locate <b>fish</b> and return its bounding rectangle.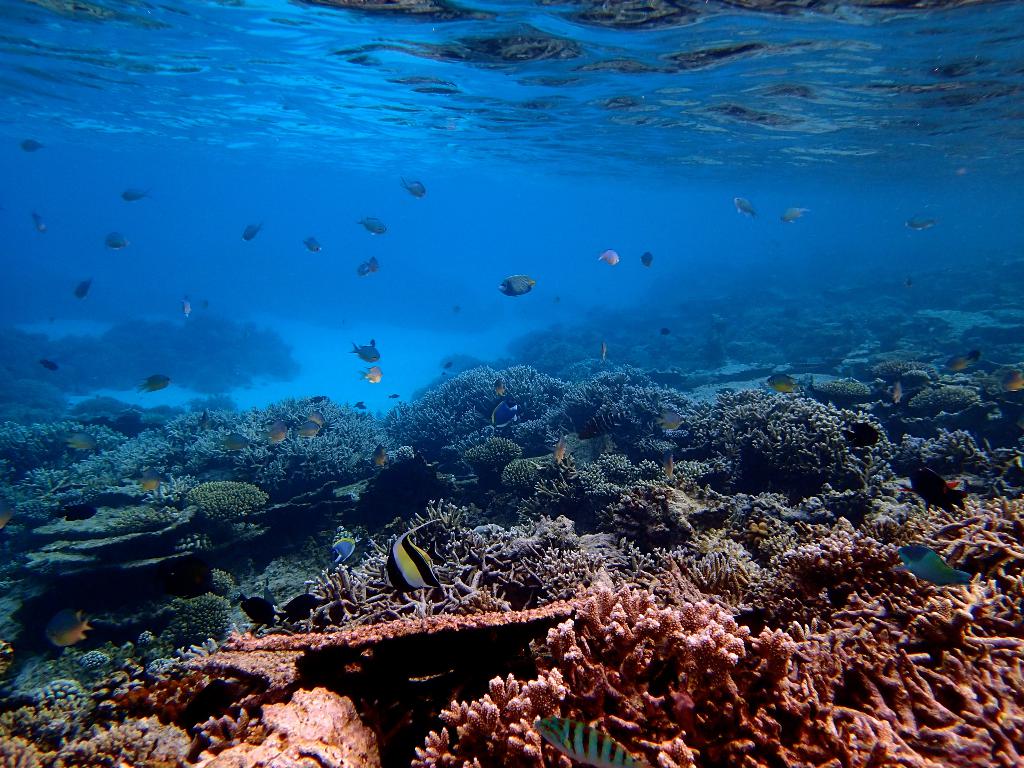
left=140, top=465, right=164, bottom=493.
